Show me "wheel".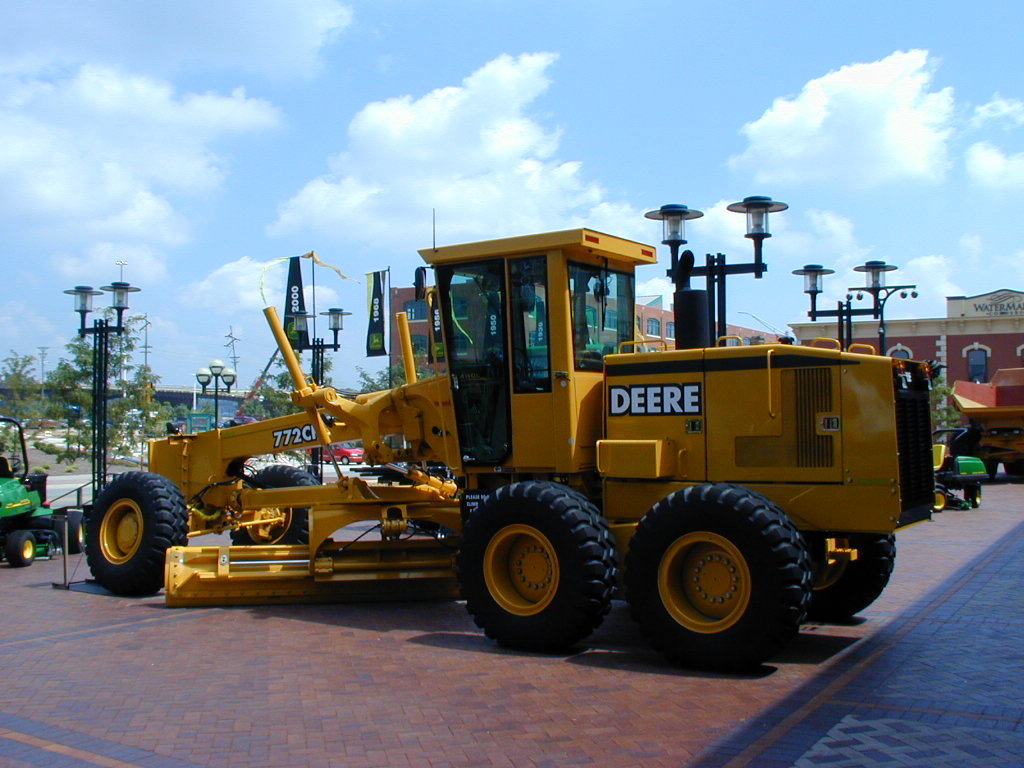
"wheel" is here: 460 486 602 643.
